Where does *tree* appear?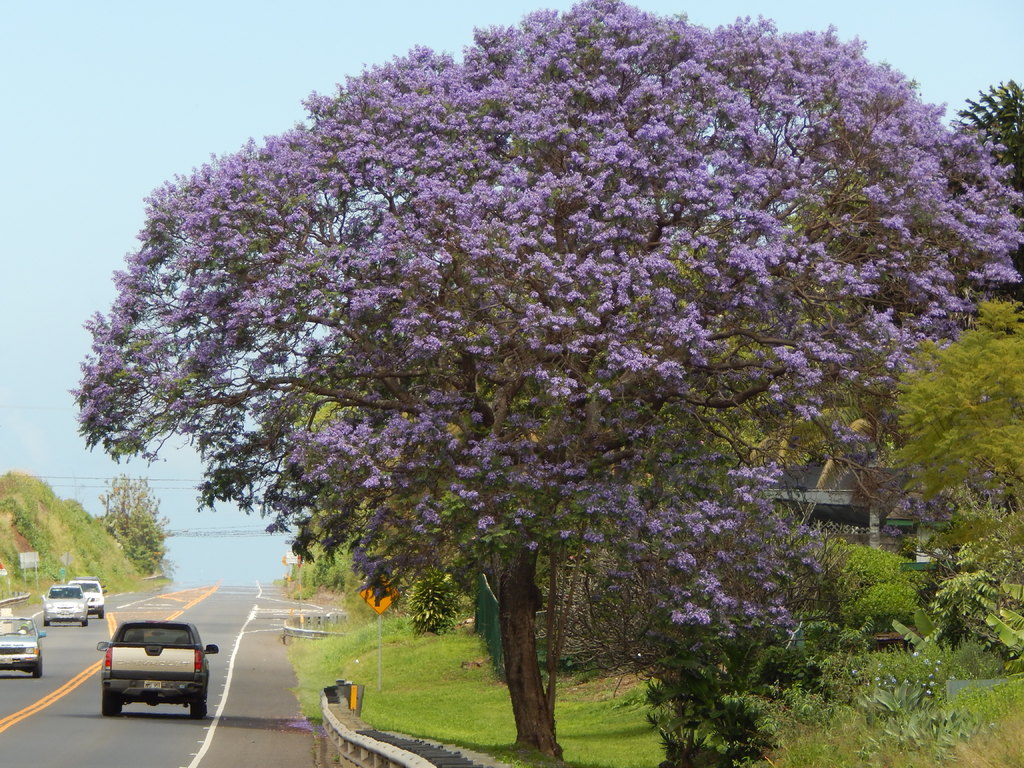
Appears at [33, 26, 971, 733].
